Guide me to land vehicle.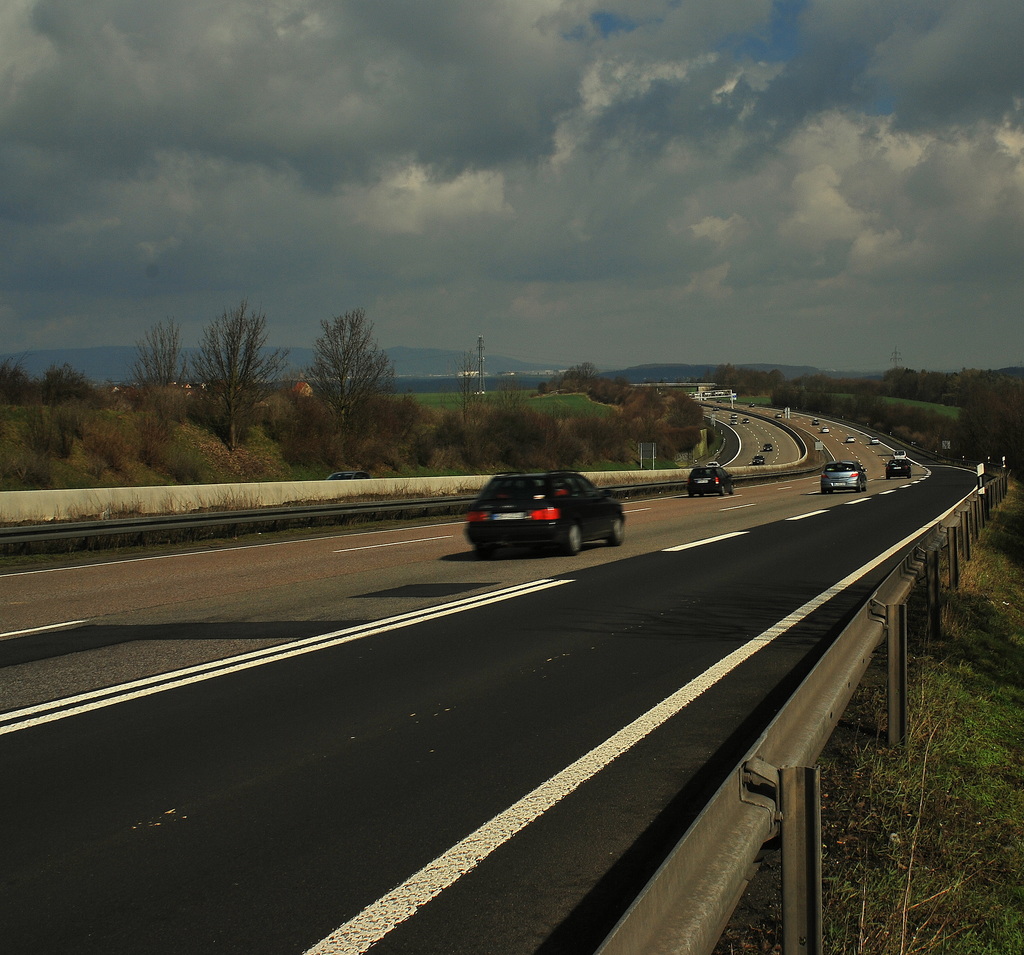
Guidance: 685/465/734/497.
